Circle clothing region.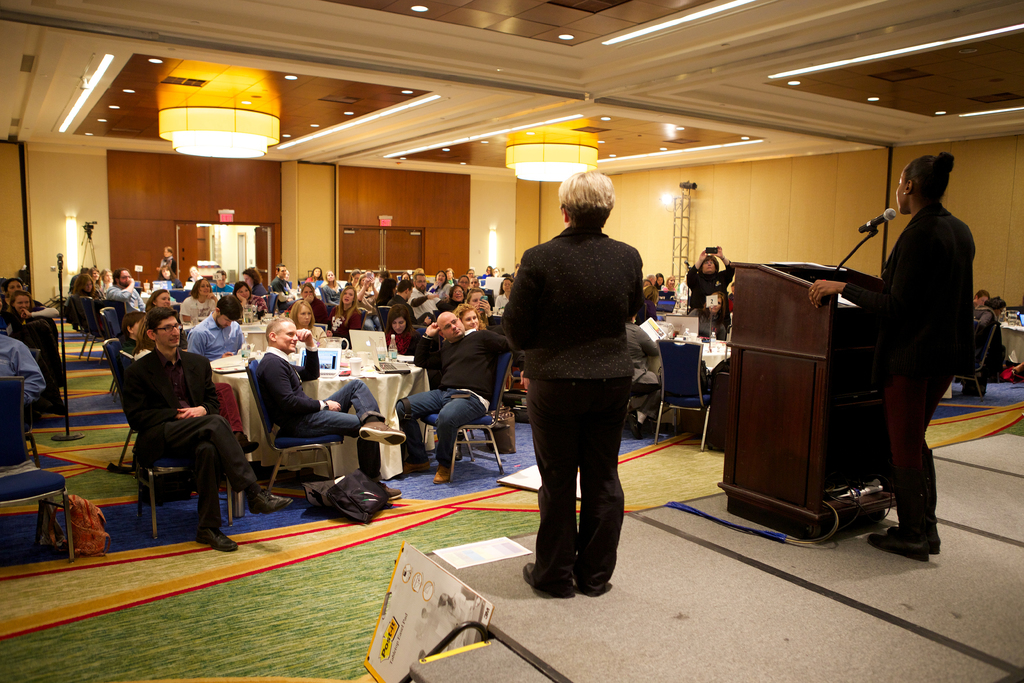
Region: <bbox>504, 181, 665, 564</bbox>.
